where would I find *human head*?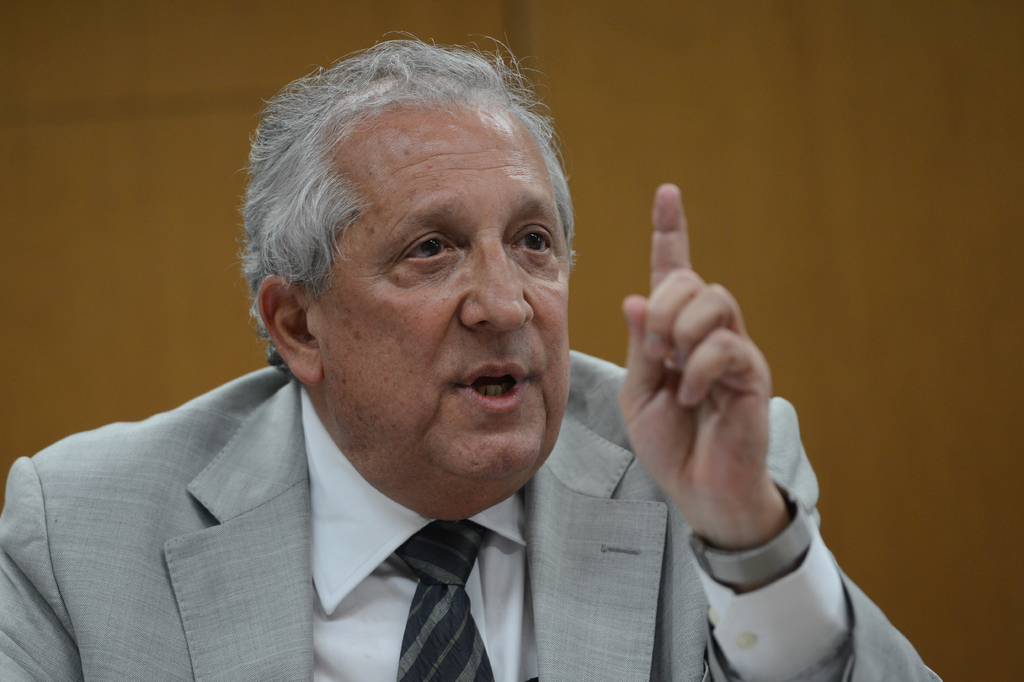
At bbox=[251, 34, 574, 481].
